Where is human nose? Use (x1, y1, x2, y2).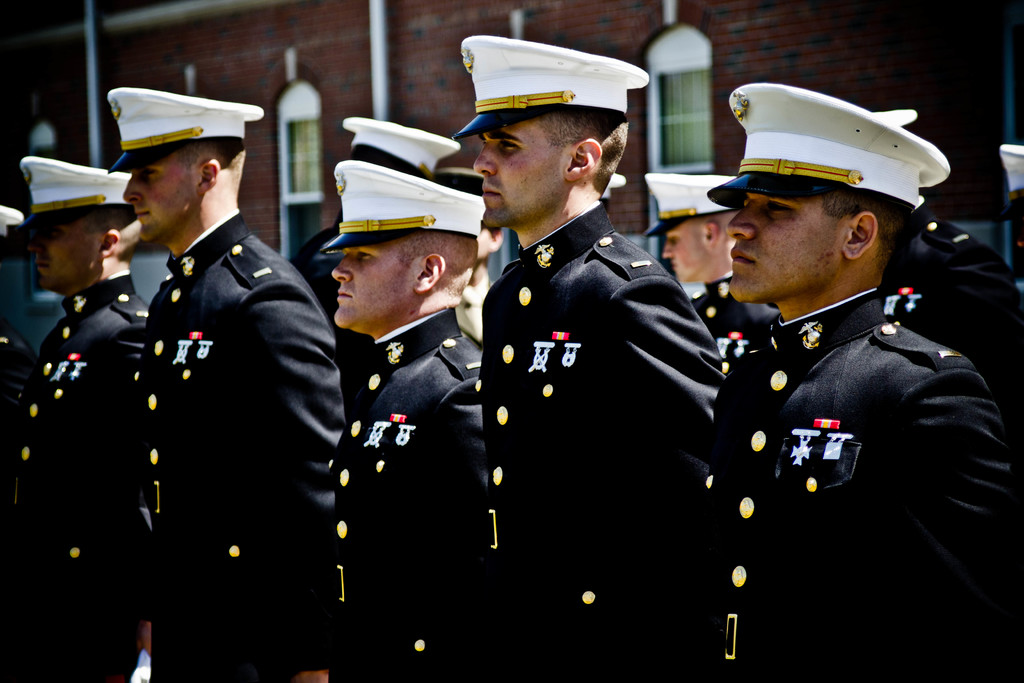
(726, 199, 751, 240).
